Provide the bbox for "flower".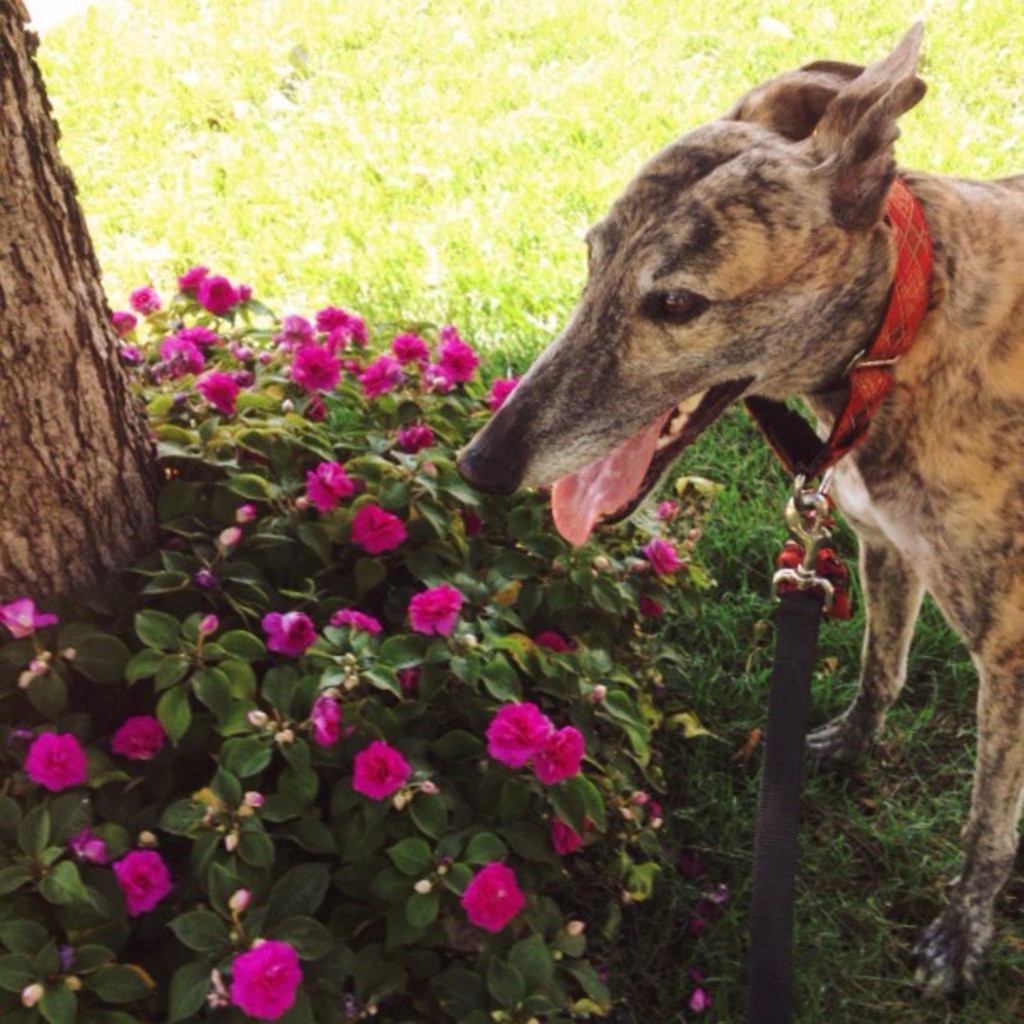
(left=487, top=378, right=515, bottom=403).
